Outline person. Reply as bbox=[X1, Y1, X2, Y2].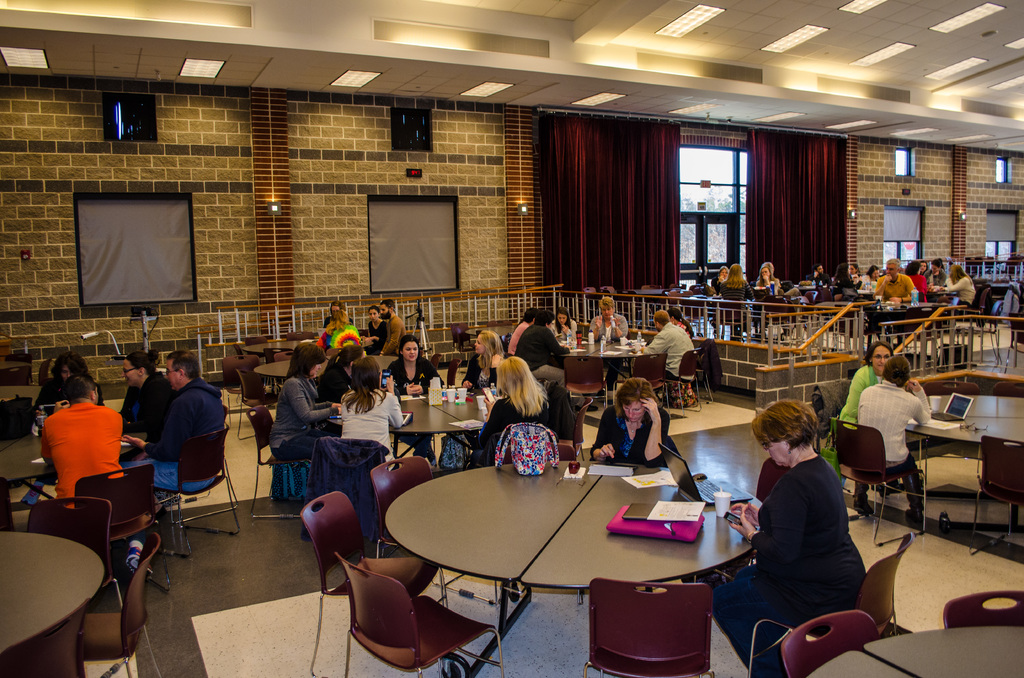
bbox=[854, 350, 943, 520].
